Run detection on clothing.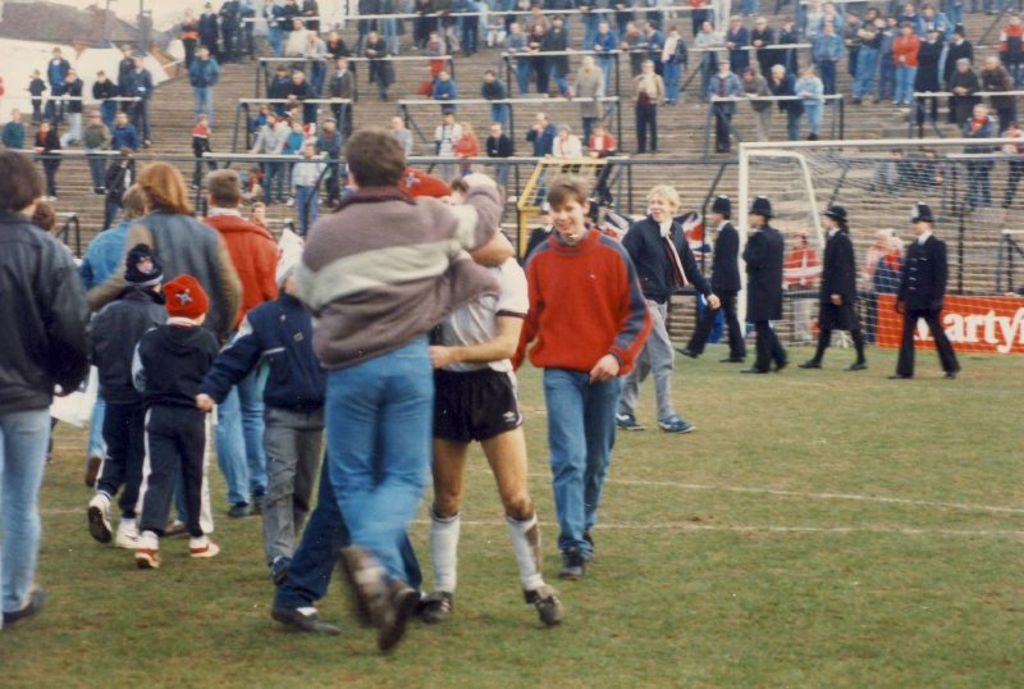
Result: <box>901,239,969,370</box>.
